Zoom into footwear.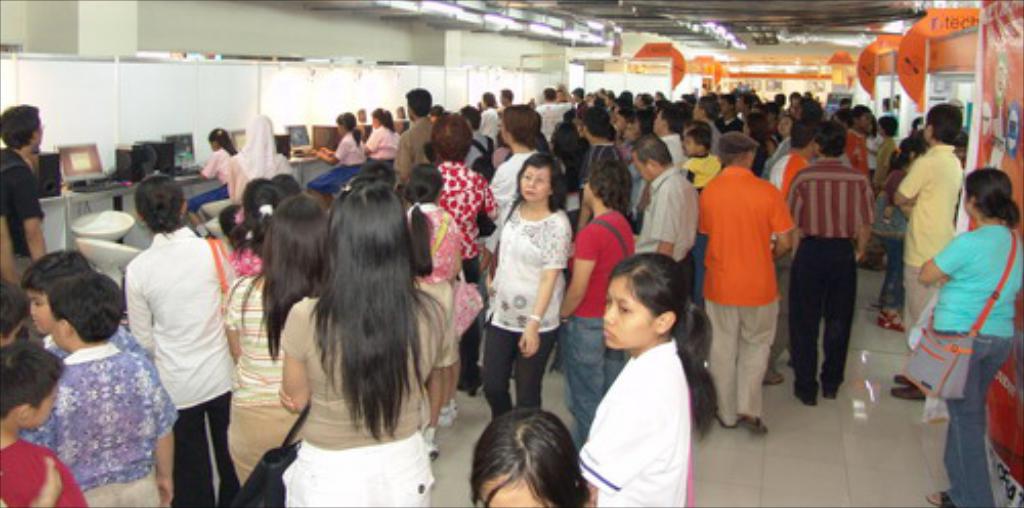
Zoom target: locate(440, 410, 451, 426).
